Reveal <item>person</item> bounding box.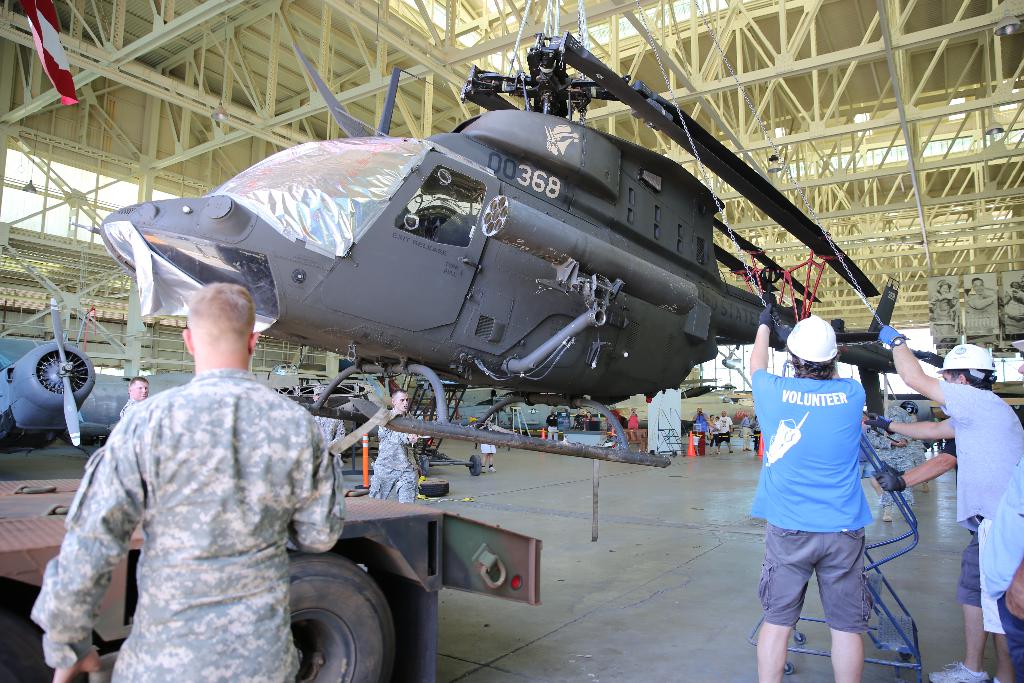
Revealed: bbox=(963, 267, 1000, 336).
